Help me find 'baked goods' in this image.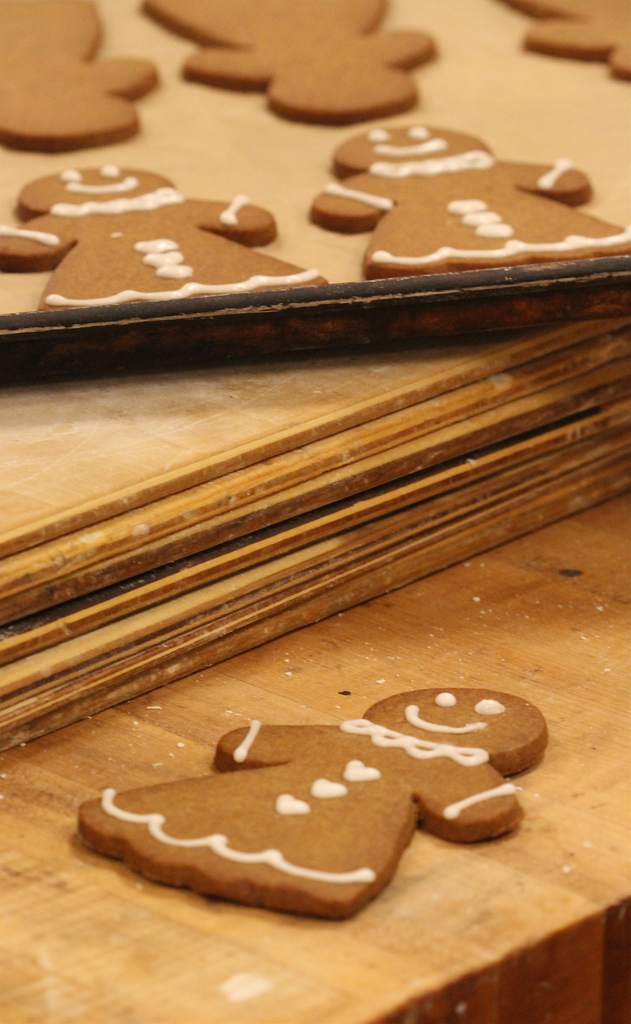
Found it: box(0, 156, 332, 307).
